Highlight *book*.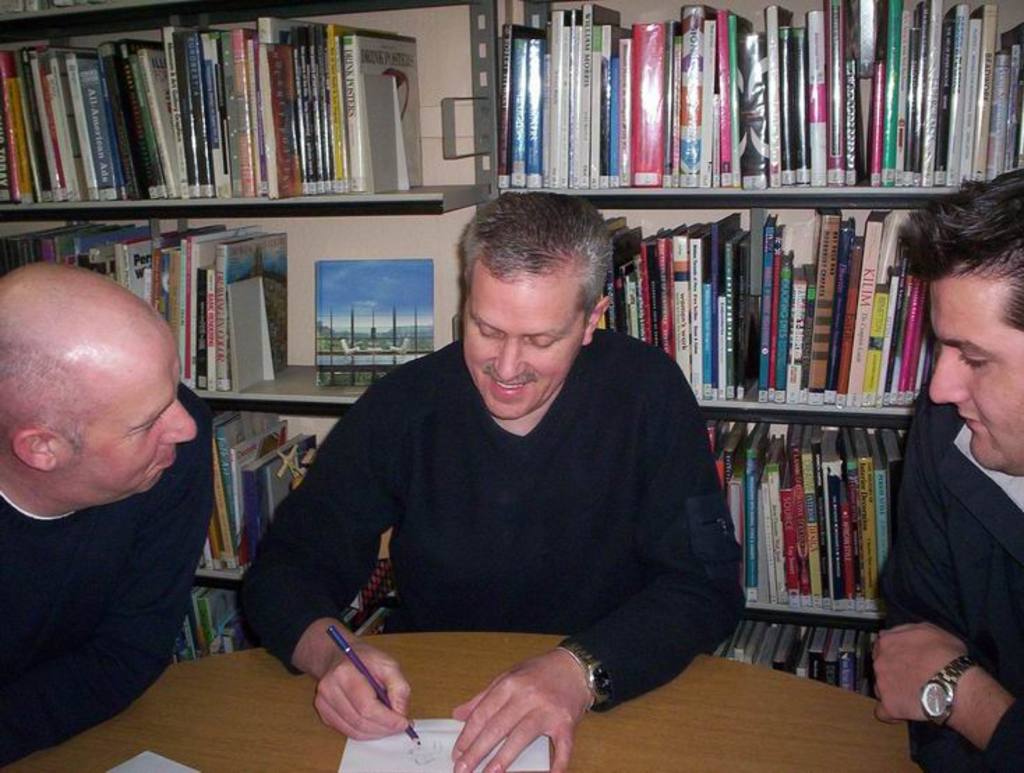
Highlighted region: pyautogui.locateOnScreen(833, 0, 854, 186).
